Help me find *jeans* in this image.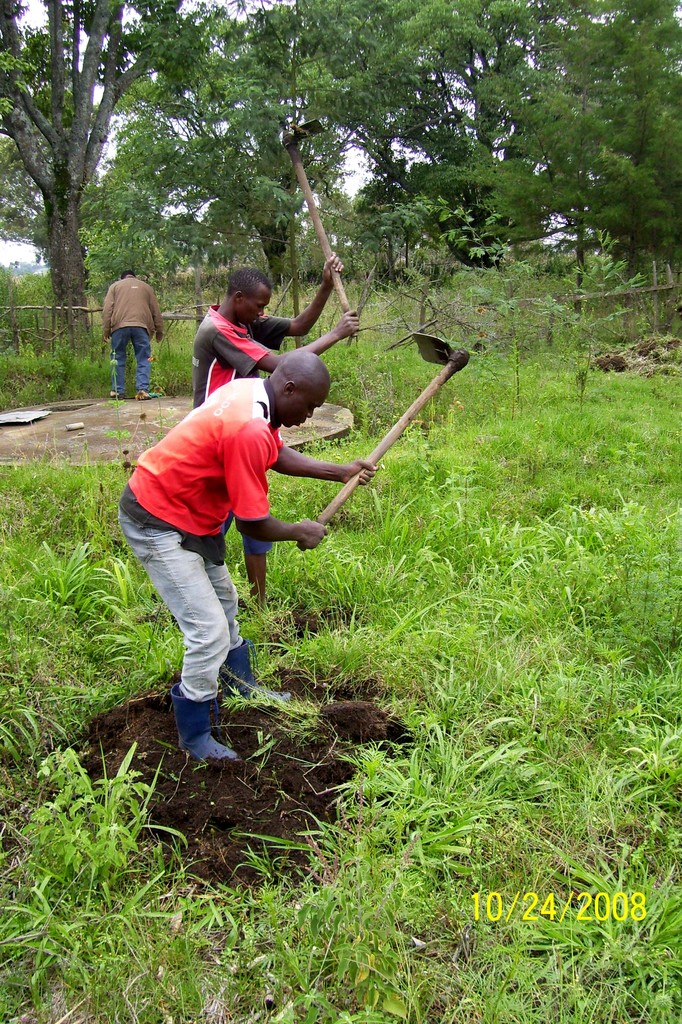
Found it: select_region(109, 324, 153, 399).
